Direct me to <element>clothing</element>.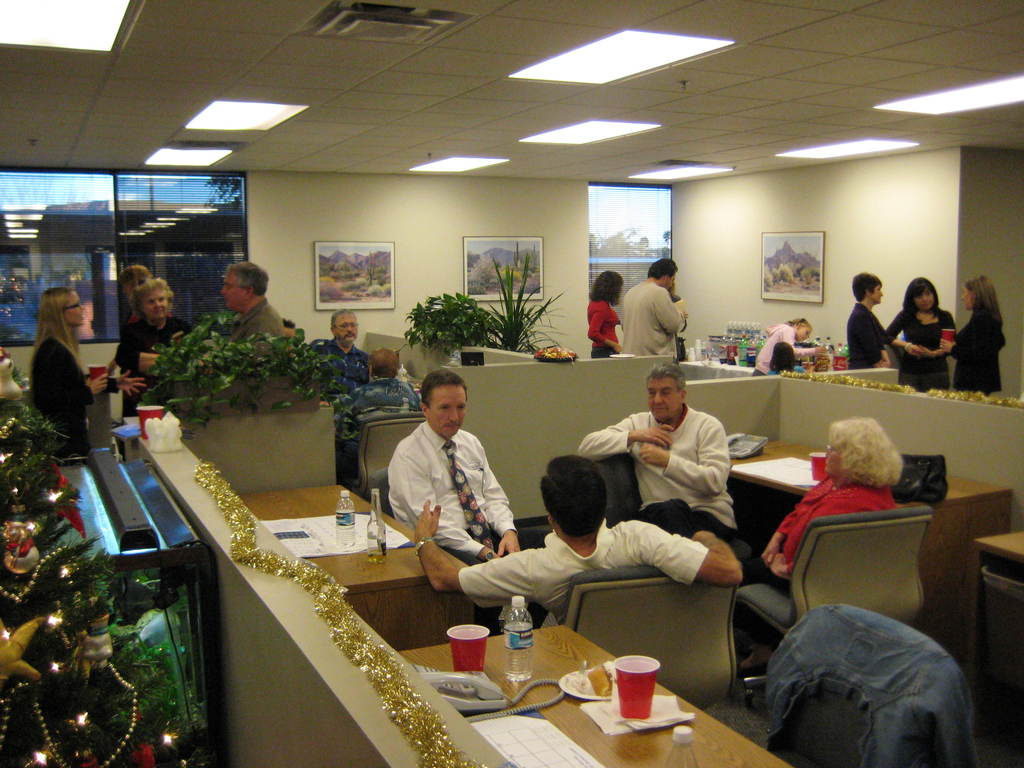
Direction: locate(583, 412, 738, 540).
